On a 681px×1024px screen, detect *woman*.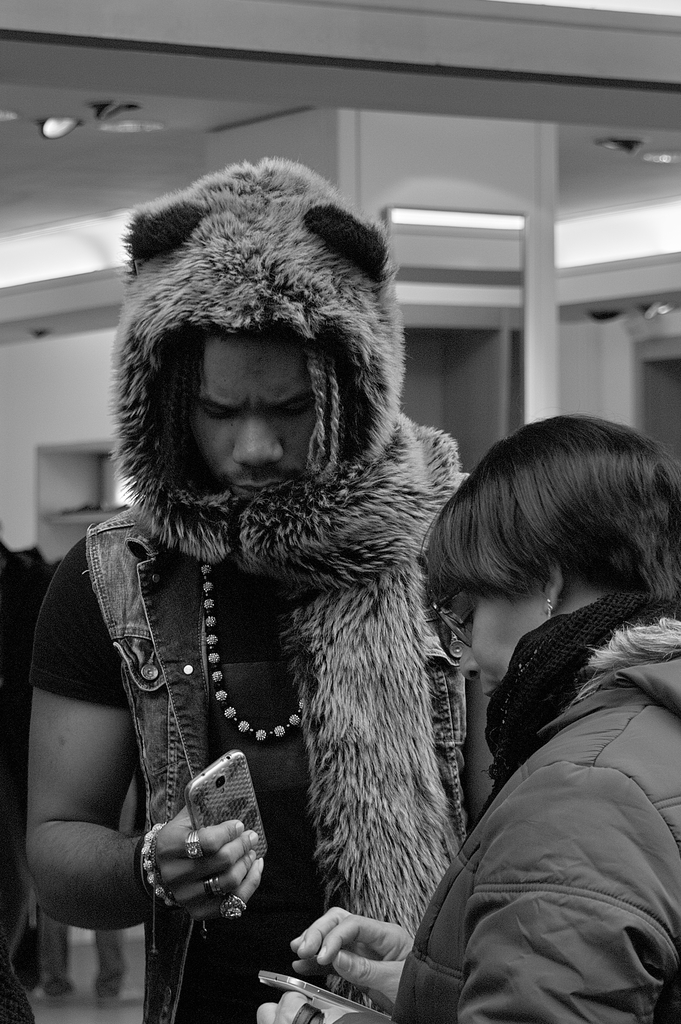
l=259, t=408, r=680, b=1023.
